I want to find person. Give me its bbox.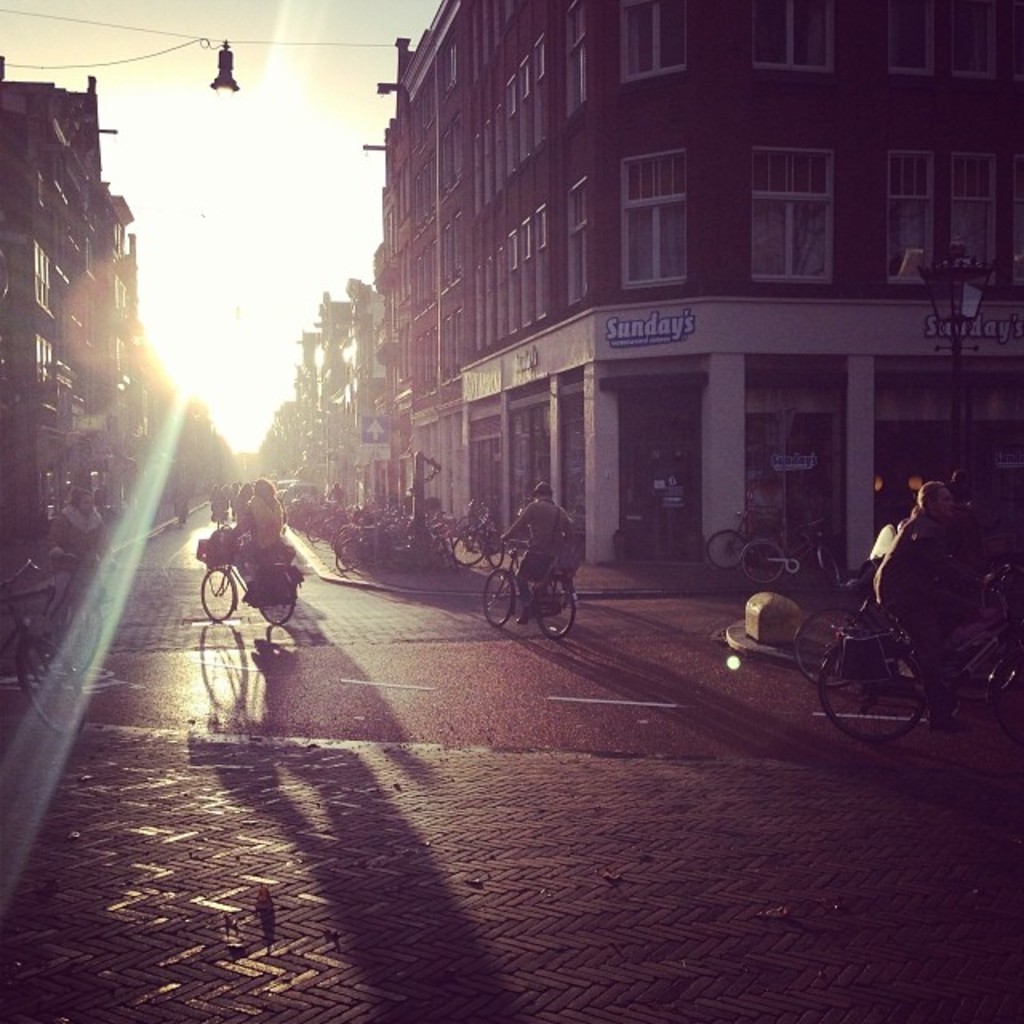
[869,475,990,738].
